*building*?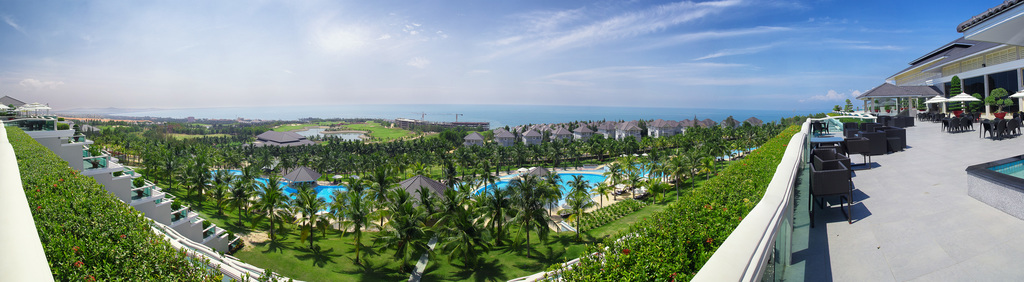
[260,126,315,158]
